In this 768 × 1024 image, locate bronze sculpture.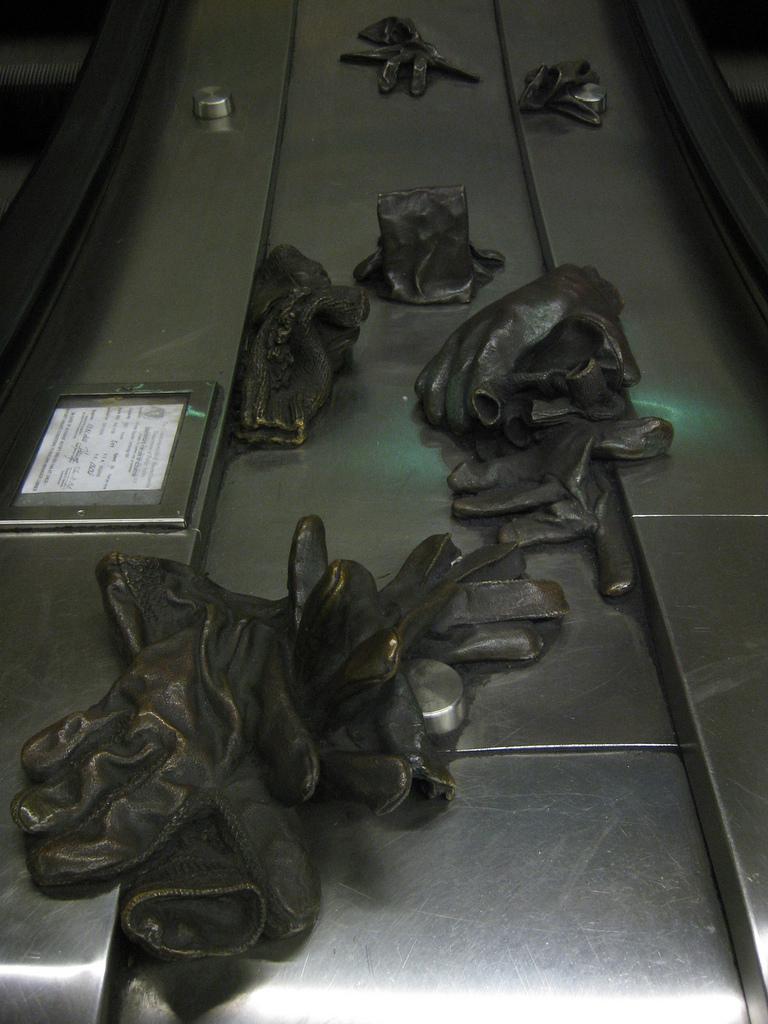
Bounding box: Rect(350, 17, 465, 96).
